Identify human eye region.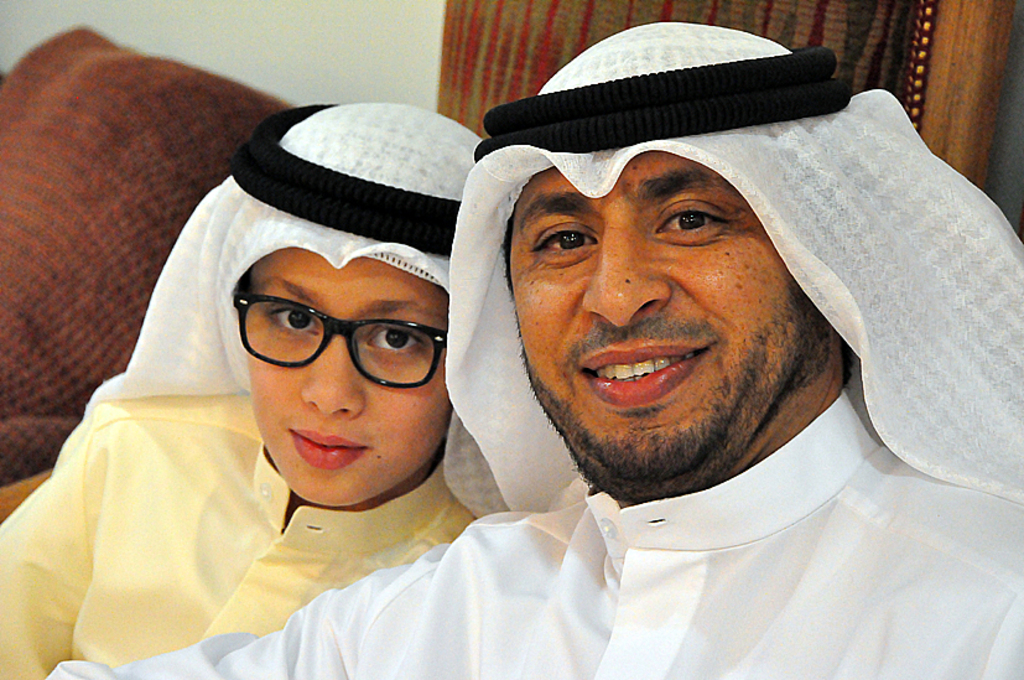
Region: [364, 318, 430, 360].
